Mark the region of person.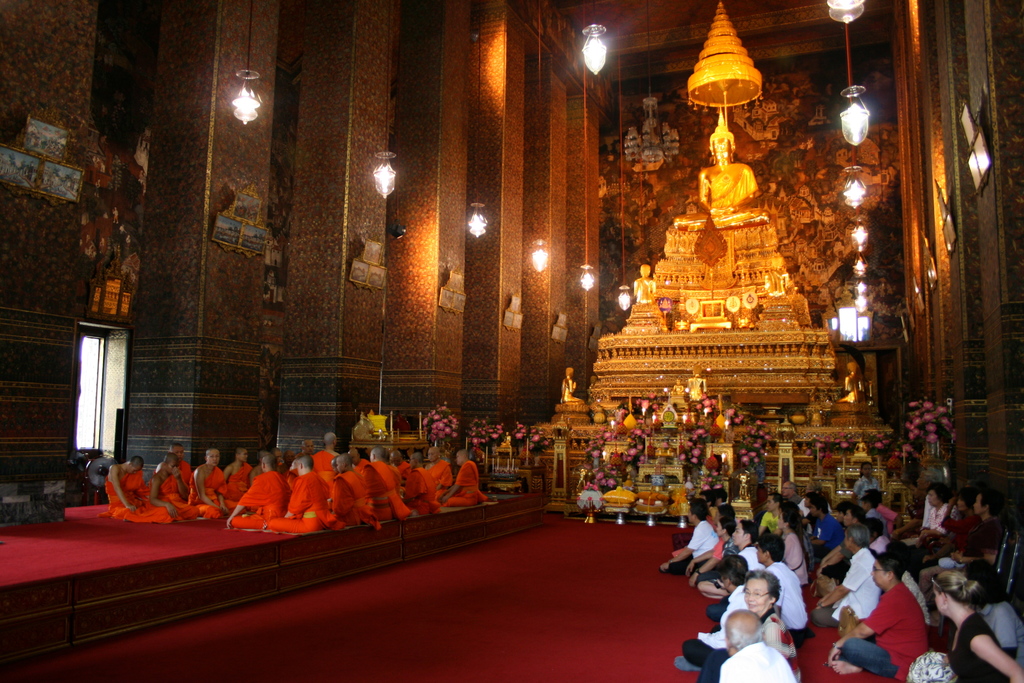
Region: {"left": 673, "top": 559, "right": 770, "bottom": 678}.
